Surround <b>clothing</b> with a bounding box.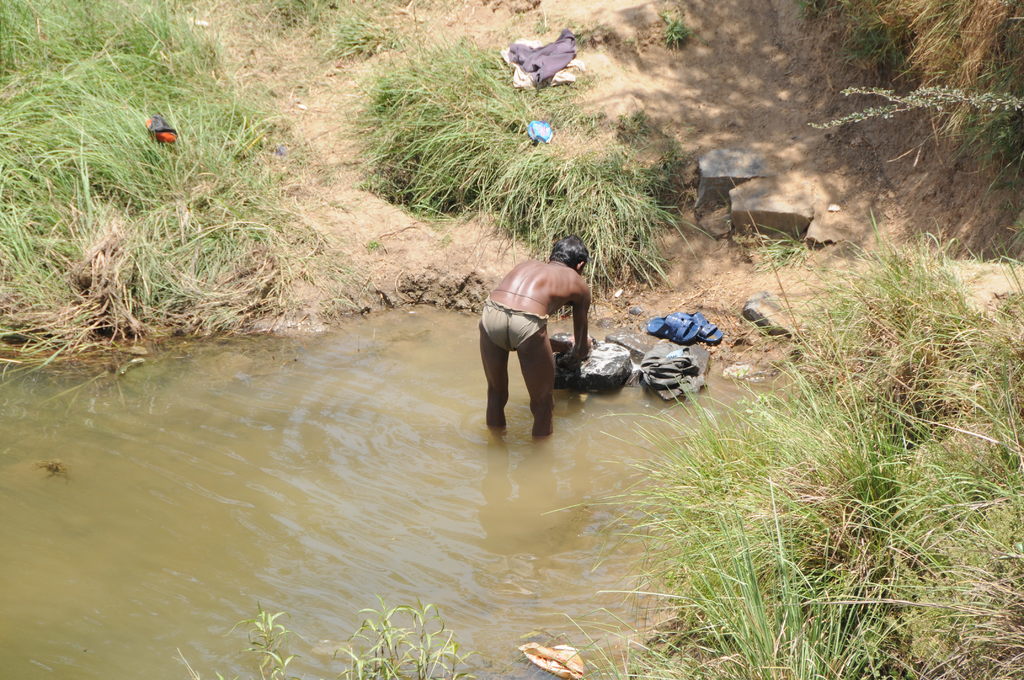
{"x1": 482, "y1": 297, "x2": 545, "y2": 353}.
